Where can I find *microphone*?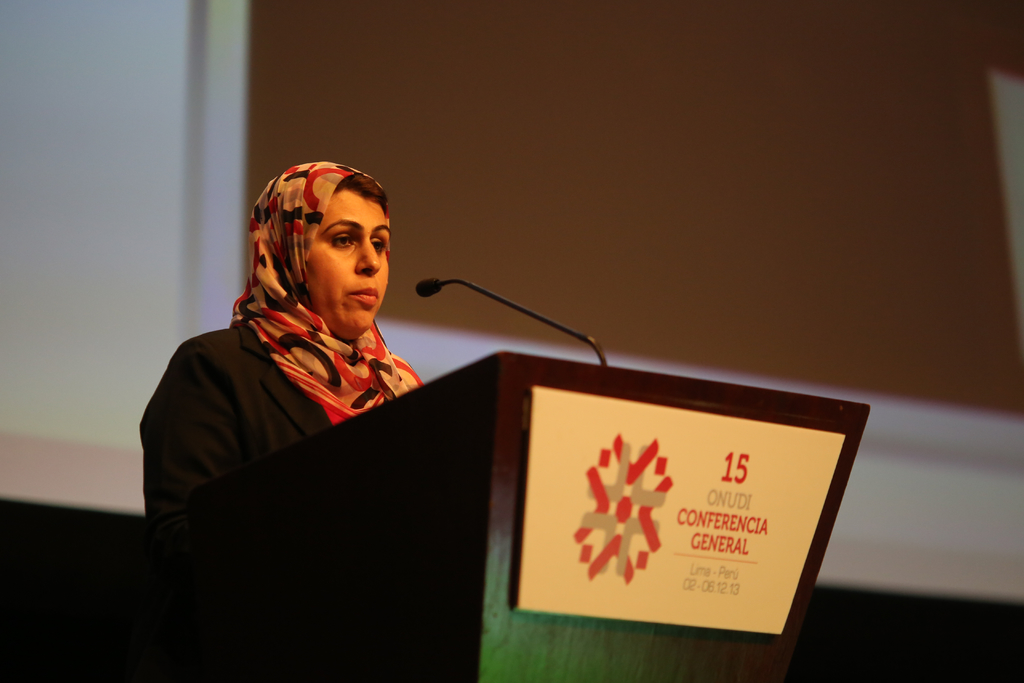
You can find it at bbox(405, 272, 615, 374).
